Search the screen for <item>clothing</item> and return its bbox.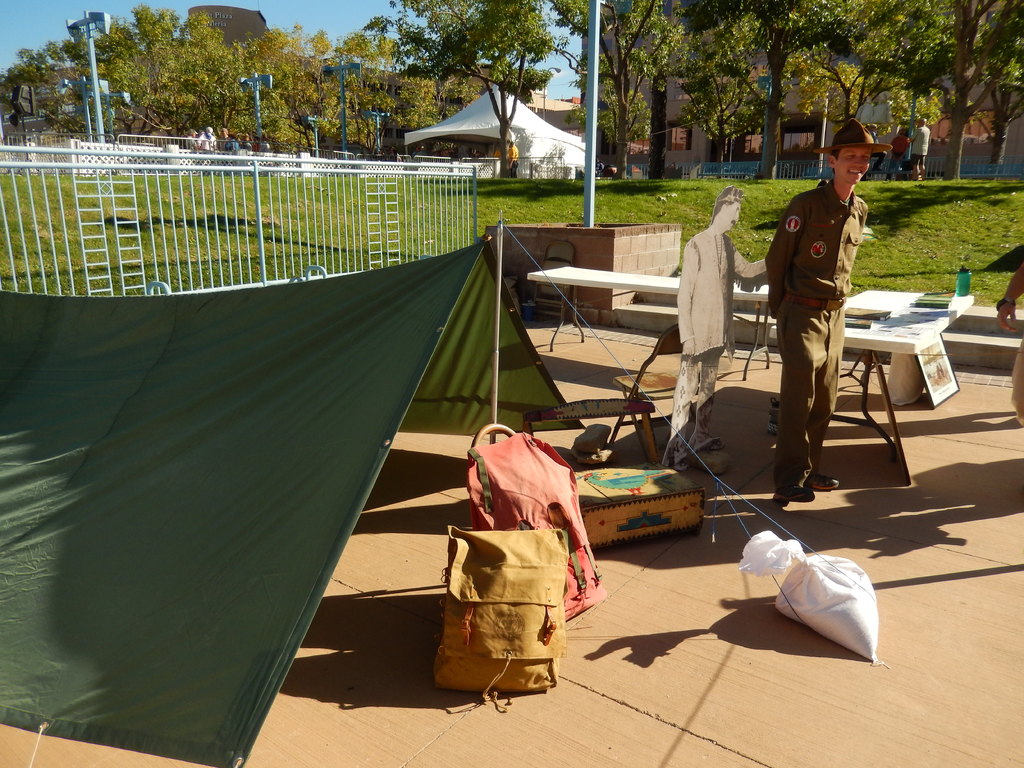
Found: rect(870, 131, 886, 172).
